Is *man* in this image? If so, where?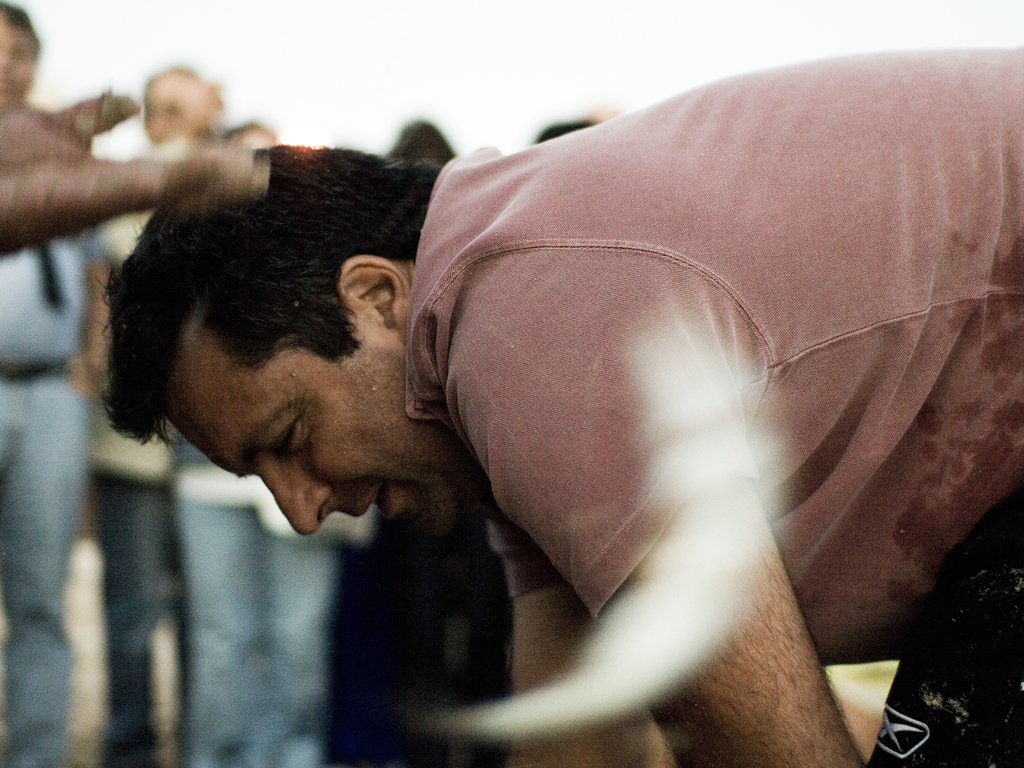
Yes, at {"x1": 0, "y1": 0, "x2": 84, "y2": 767}.
